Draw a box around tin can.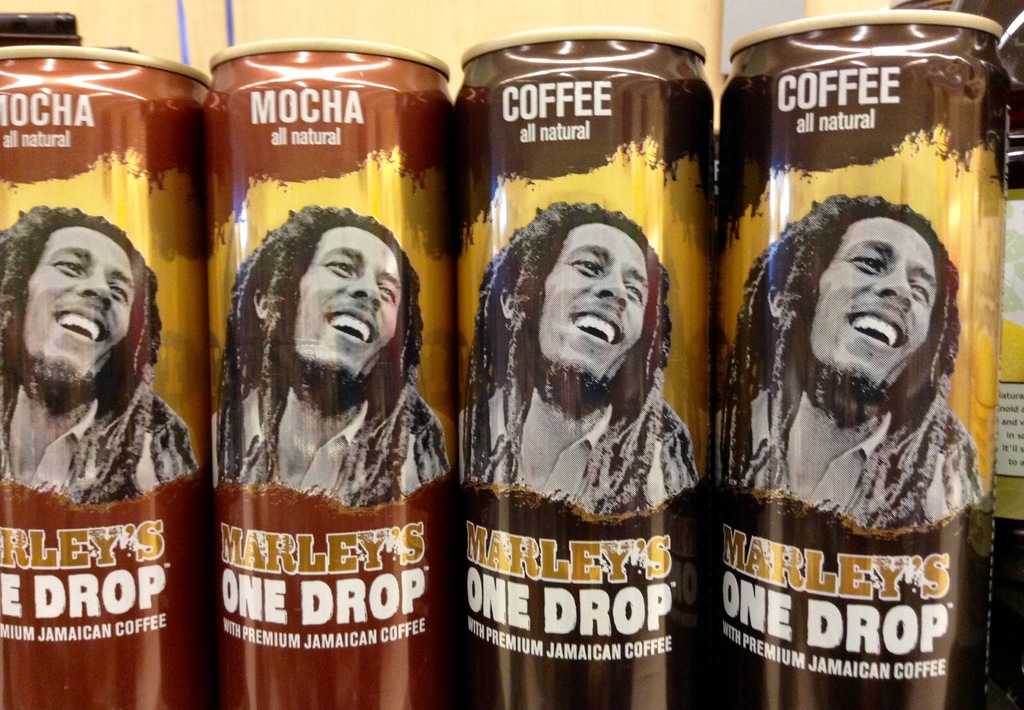
detection(710, 8, 1012, 709).
